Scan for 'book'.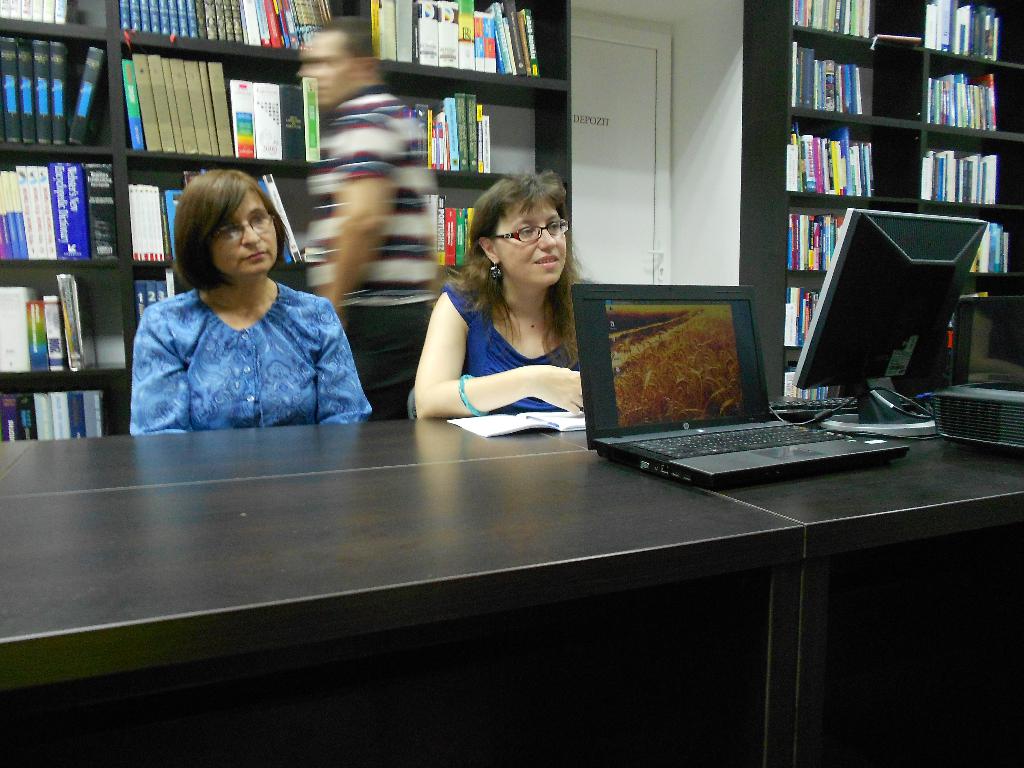
Scan result: [1005,230,1023,273].
